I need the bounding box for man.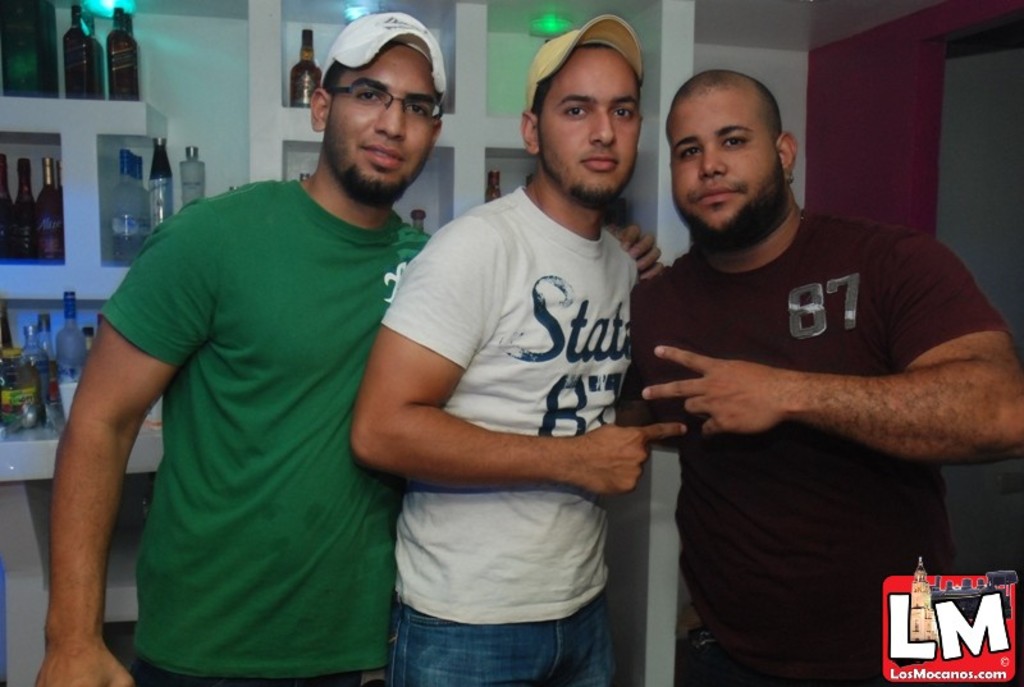
Here it is: x1=353, y1=17, x2=686, y2=686.
